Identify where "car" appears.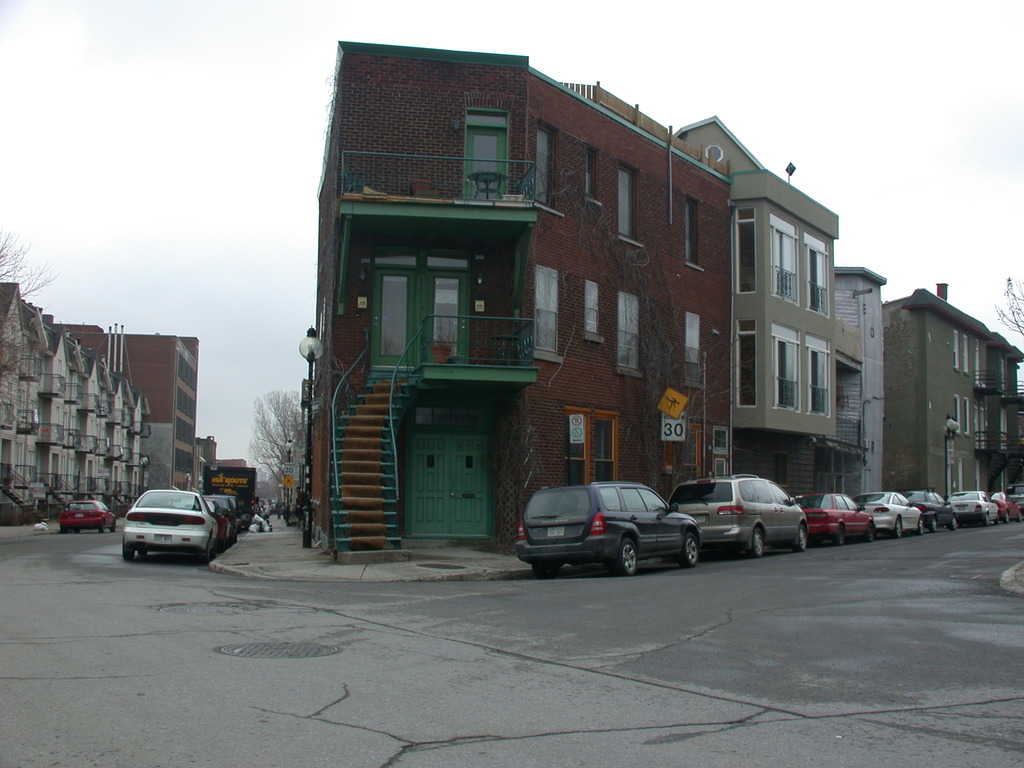
Appears at (904, 490, 960, 529).
